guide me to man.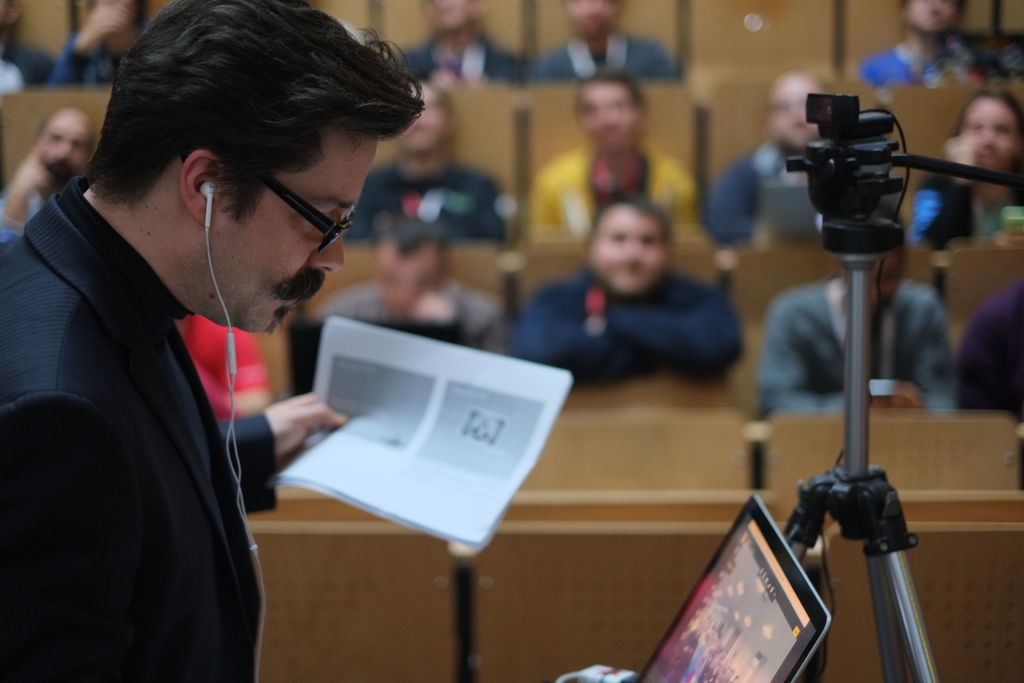
Guidance: locate(316, 215, 502, 348).
